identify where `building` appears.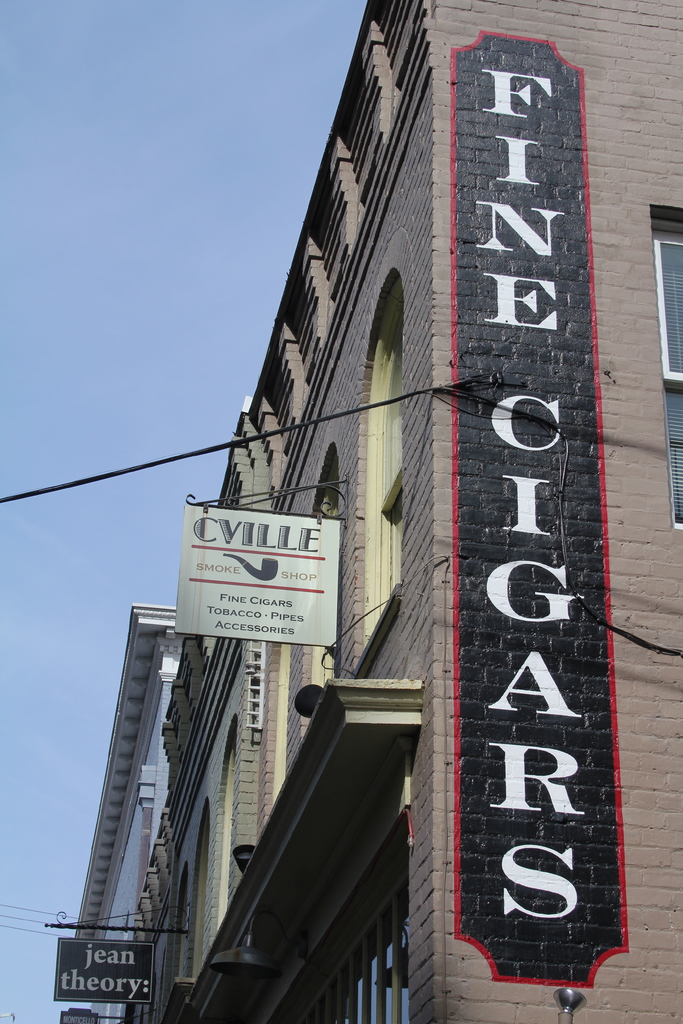
Appears at select_region(69, 598, 179, 1018).
